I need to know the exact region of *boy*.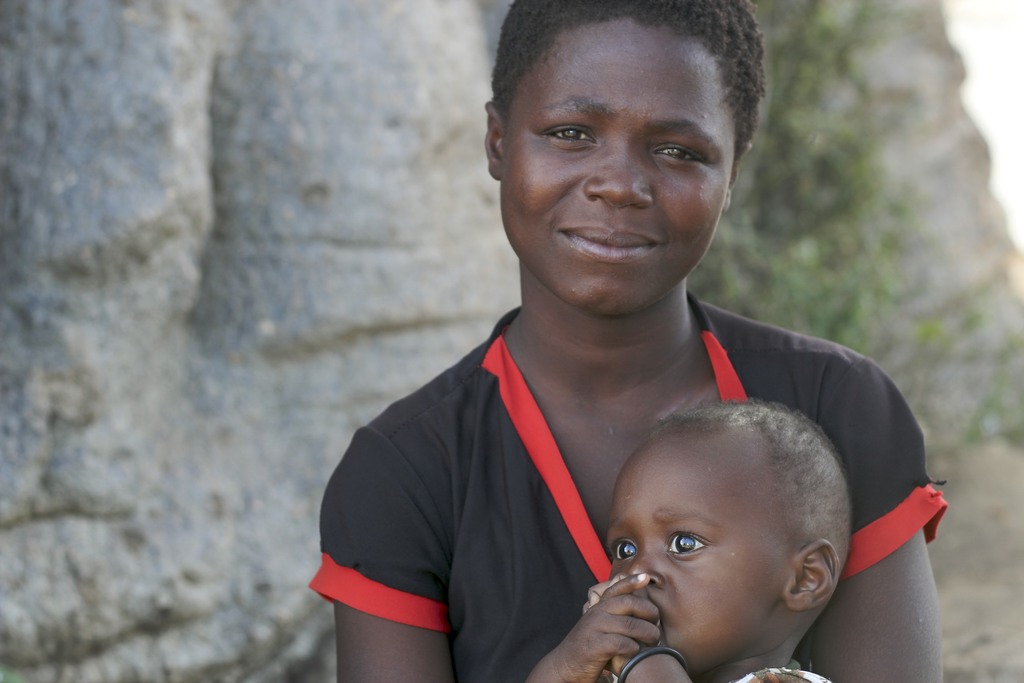
Region: 527,375,919,679.
